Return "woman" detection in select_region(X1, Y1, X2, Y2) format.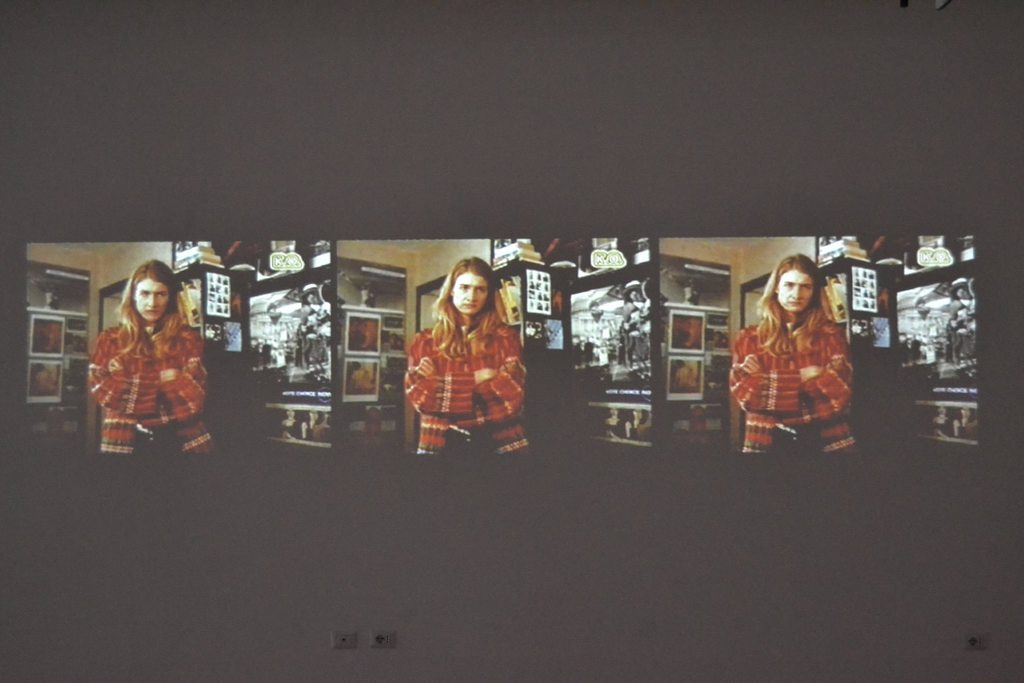
select_region(73, 256, 201, 437).
